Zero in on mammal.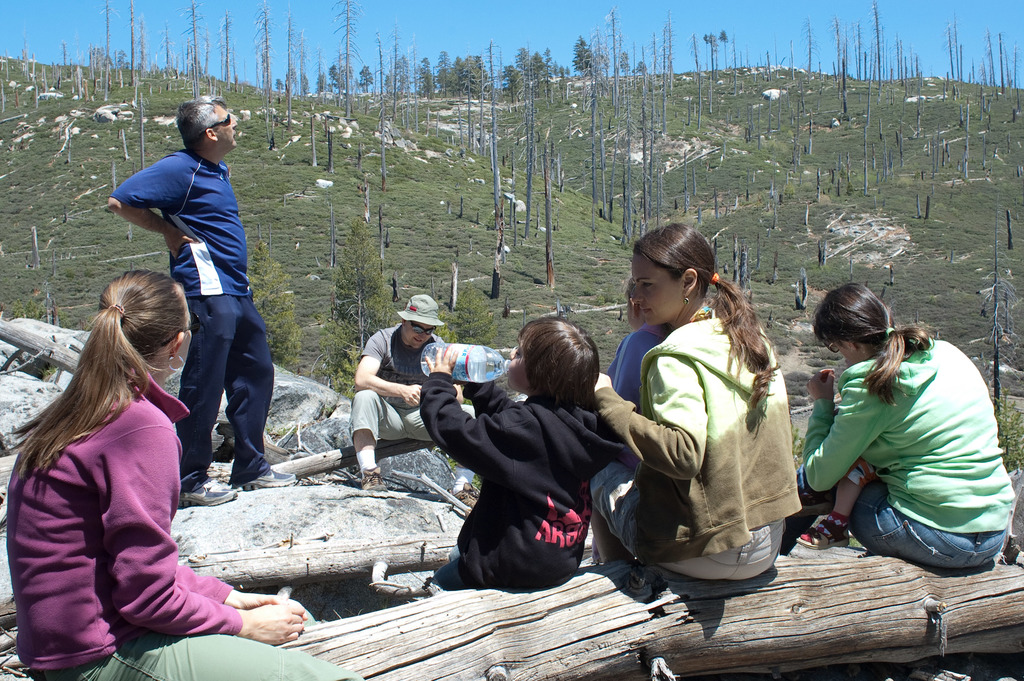
Zeroed in: <region>0, 270, 365, 680</region>.
